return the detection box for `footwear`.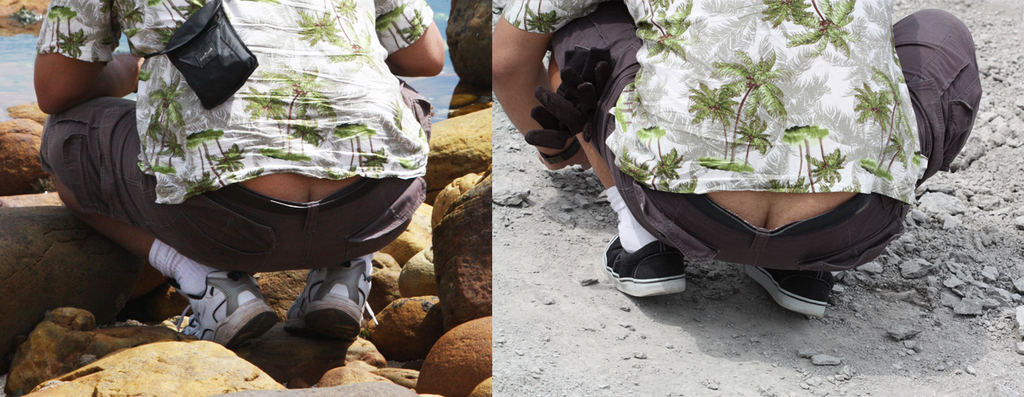
175:269:277:345.
